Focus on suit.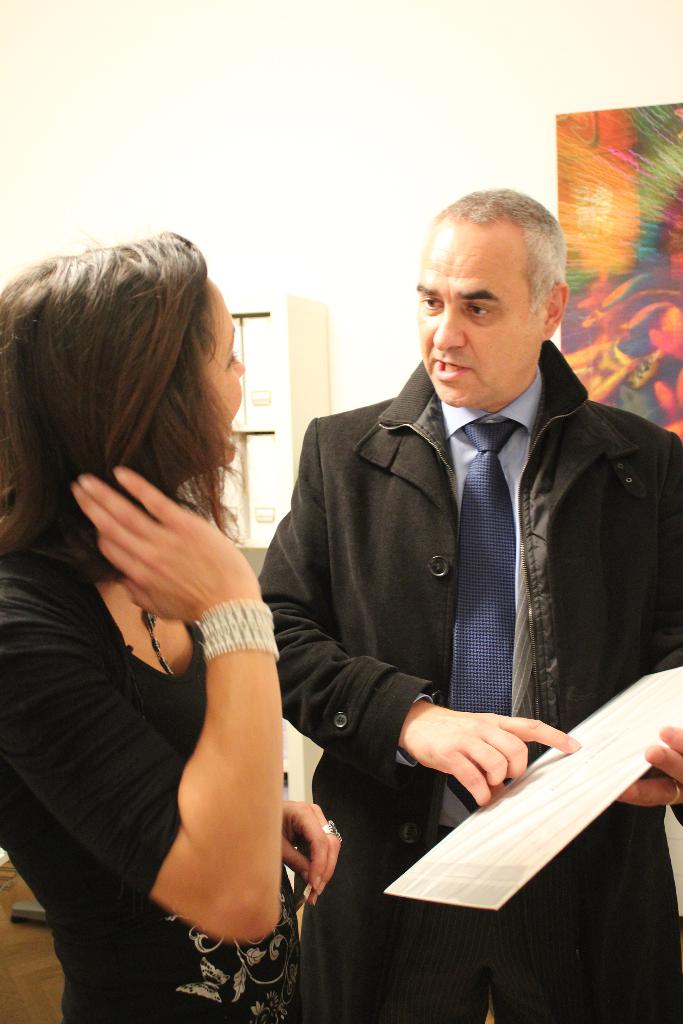
Focused at (left=258, top=335, right=682, bottom=1023).
